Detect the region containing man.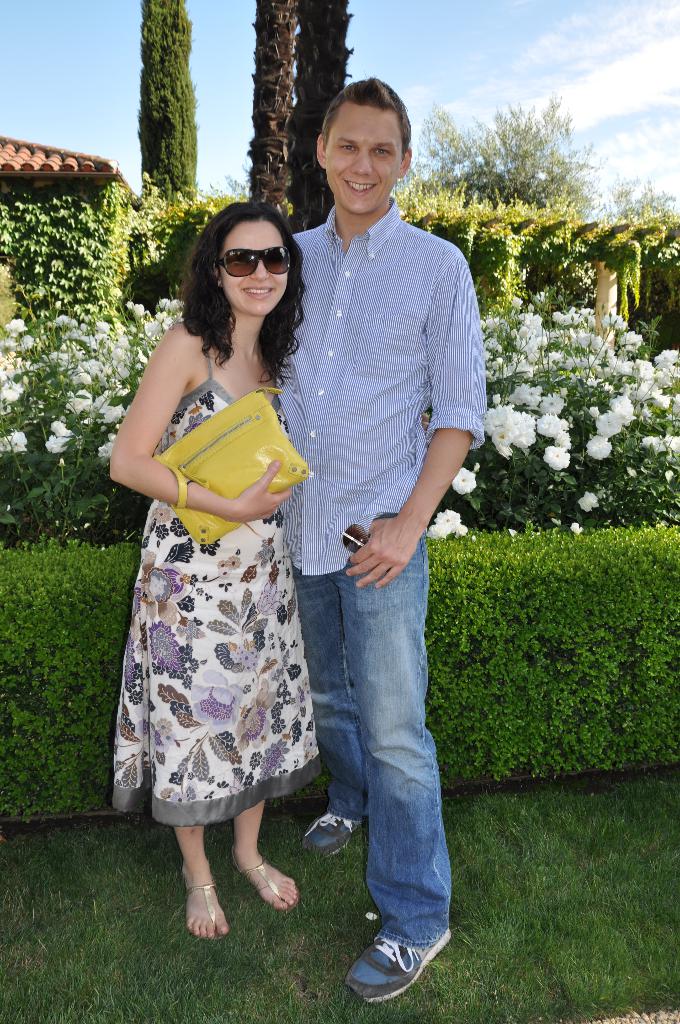
x1=255, y1=59, x2=506, y2=960.
